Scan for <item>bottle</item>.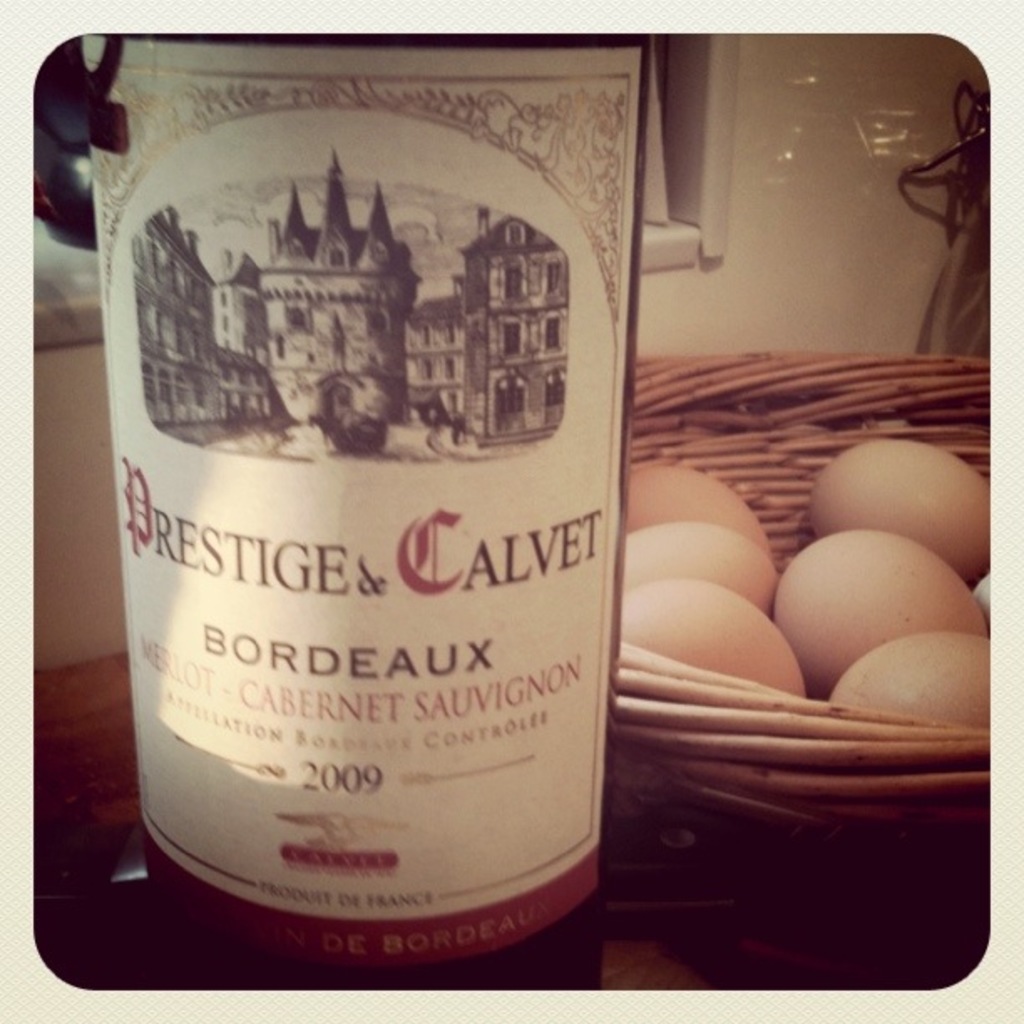
Scan result: bbox=[102, 30, 661, 982].
